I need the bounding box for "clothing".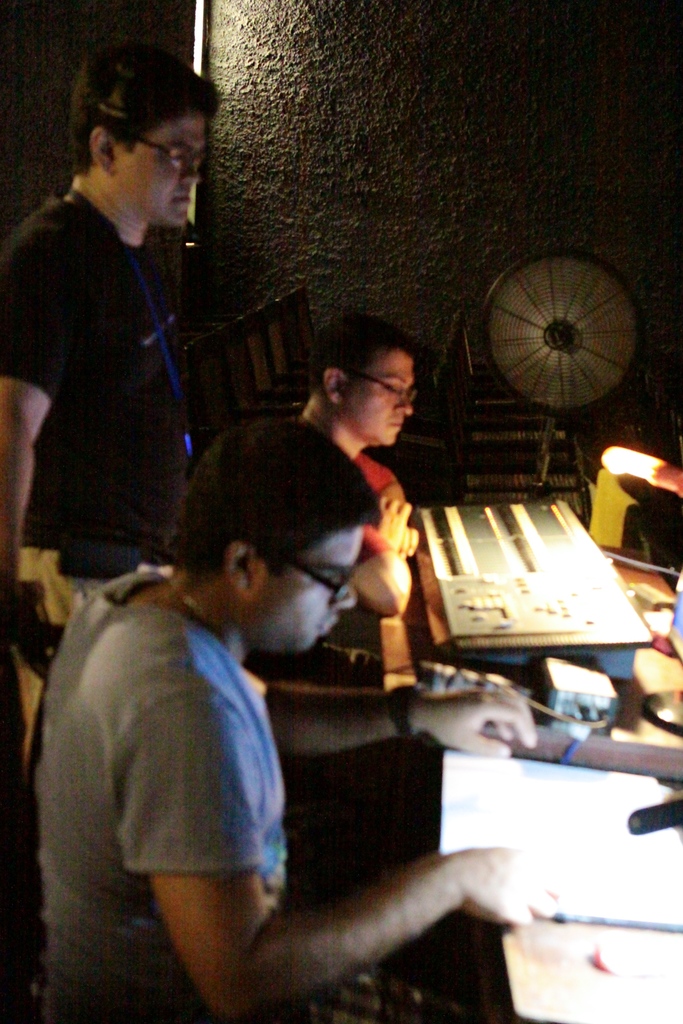
Here it is: l=0, t=202, r=193, b=680.
